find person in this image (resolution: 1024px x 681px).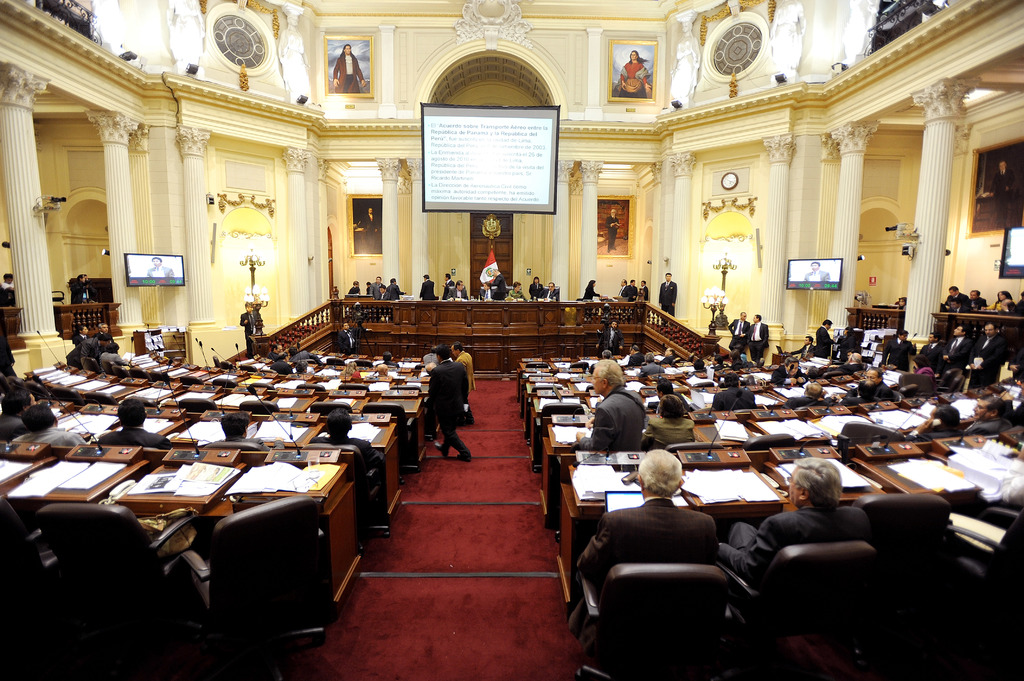
745:312:771:364.
